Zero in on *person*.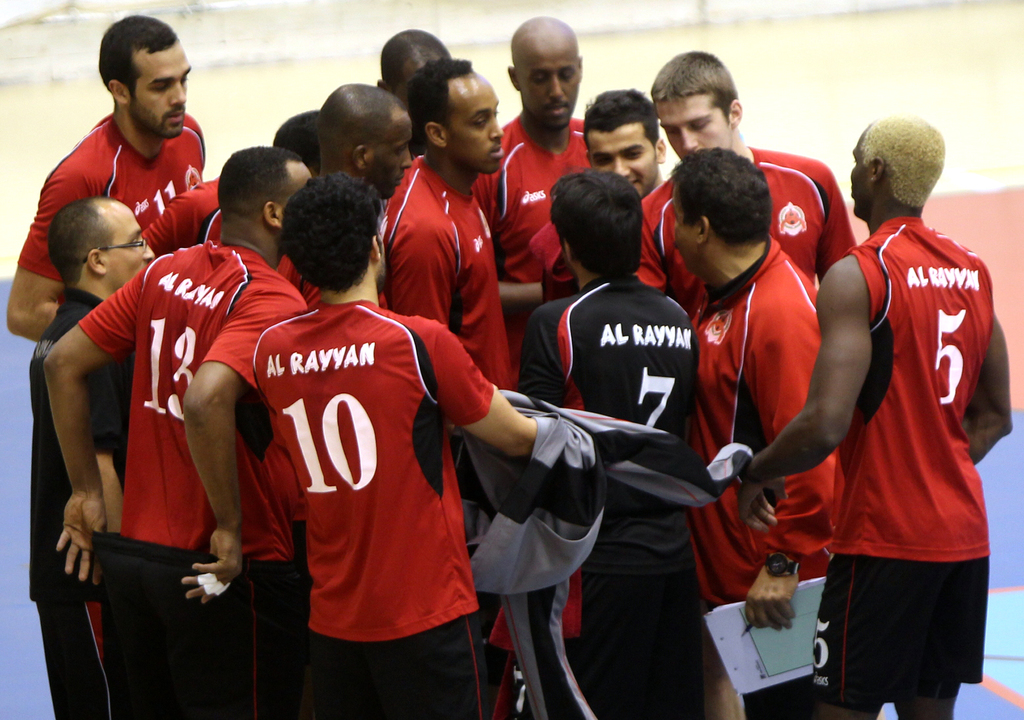
Zeroed in: box=[530, 171, 698, 719].
